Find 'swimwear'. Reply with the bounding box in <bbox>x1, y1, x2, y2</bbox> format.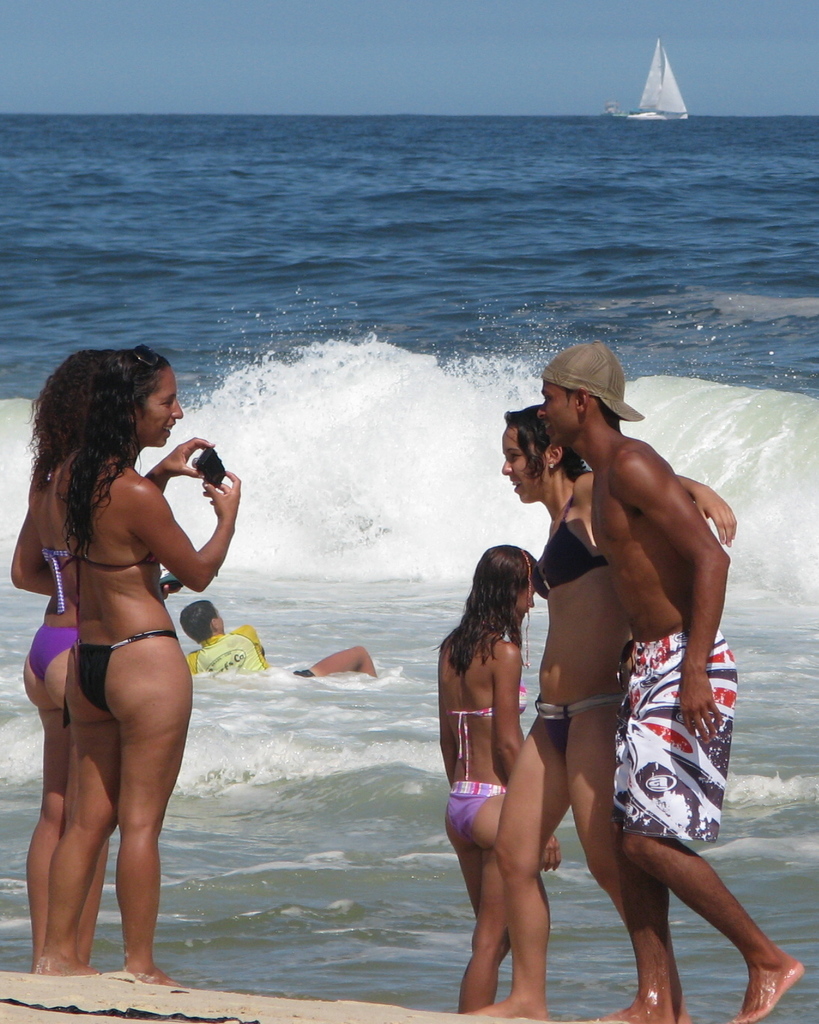
<bbox>534, 487, 608, 598</bbox>.
